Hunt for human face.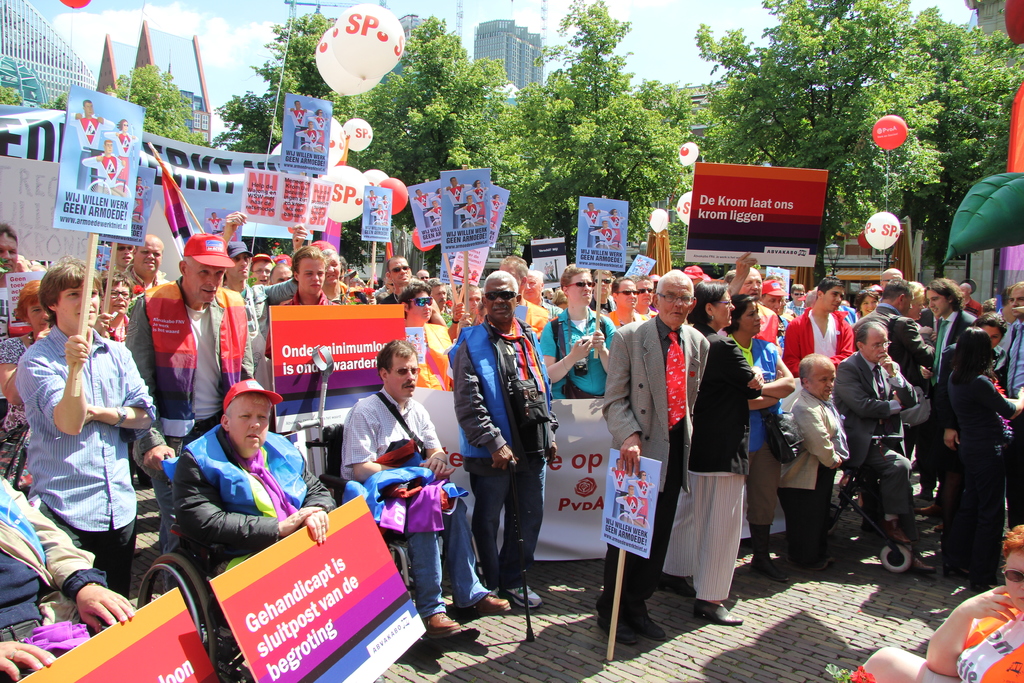
Hunted down at (left=925, top=286, right=950, bottom=314).
